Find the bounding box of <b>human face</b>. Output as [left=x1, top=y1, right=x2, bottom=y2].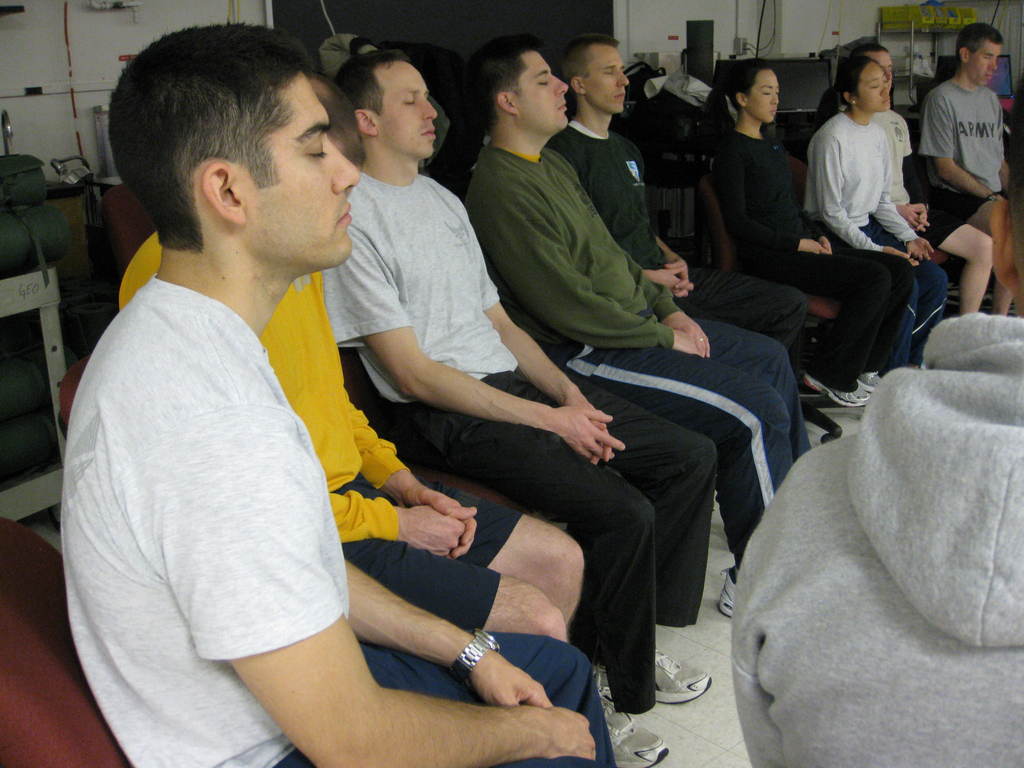
[left=253, top=74, right=358, bottom=262].
